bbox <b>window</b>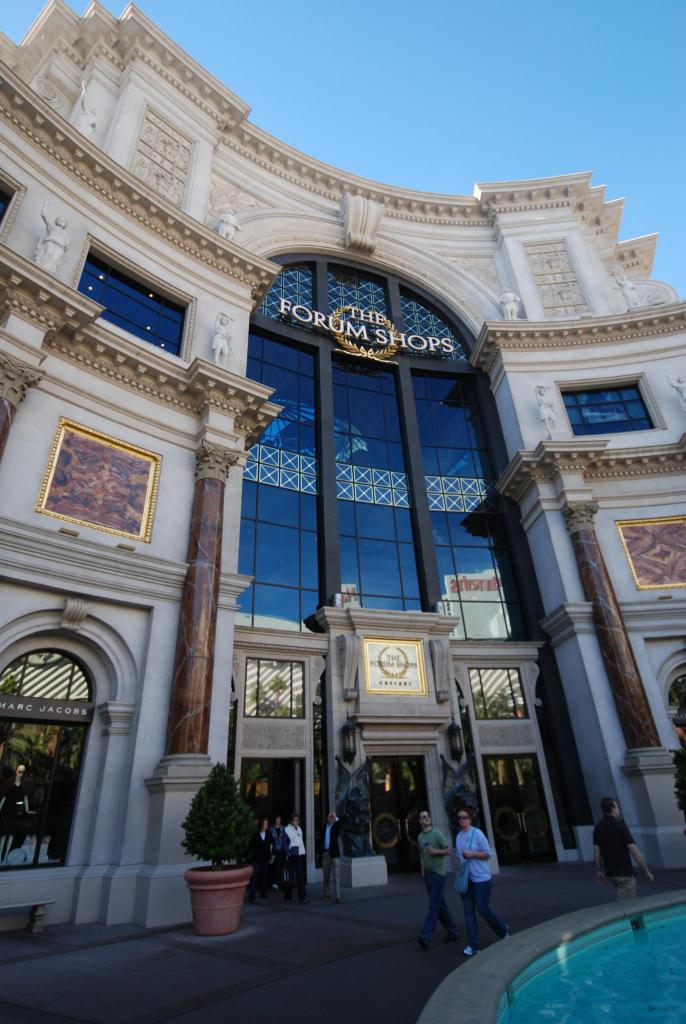
470,666,530,719
